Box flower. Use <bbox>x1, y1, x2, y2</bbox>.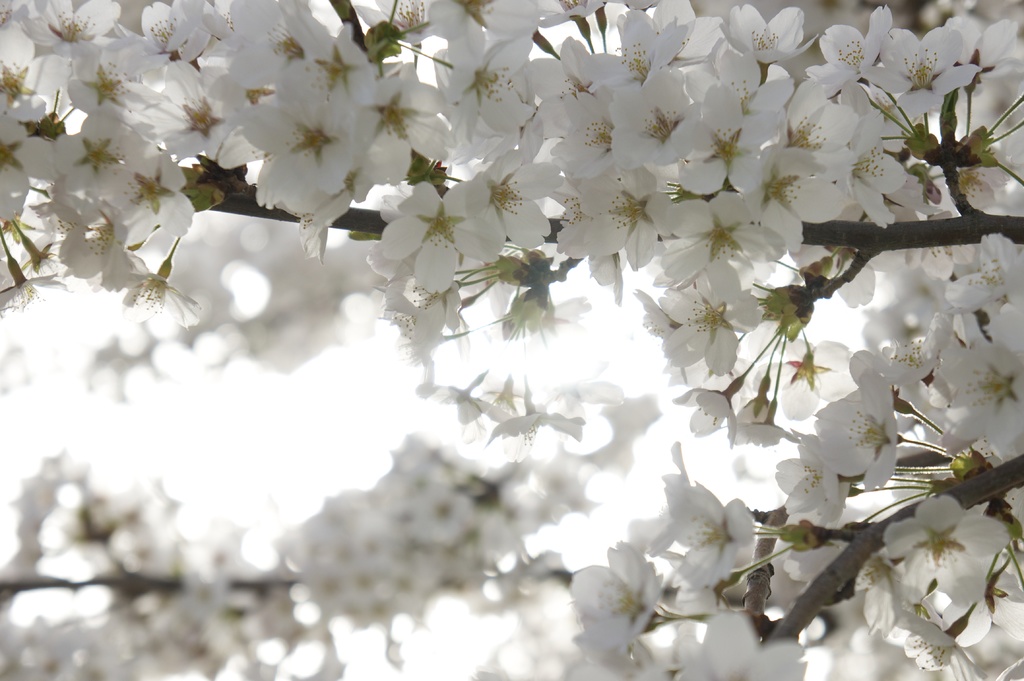
<bbox>524, 0, 604, 28</bbox>.
